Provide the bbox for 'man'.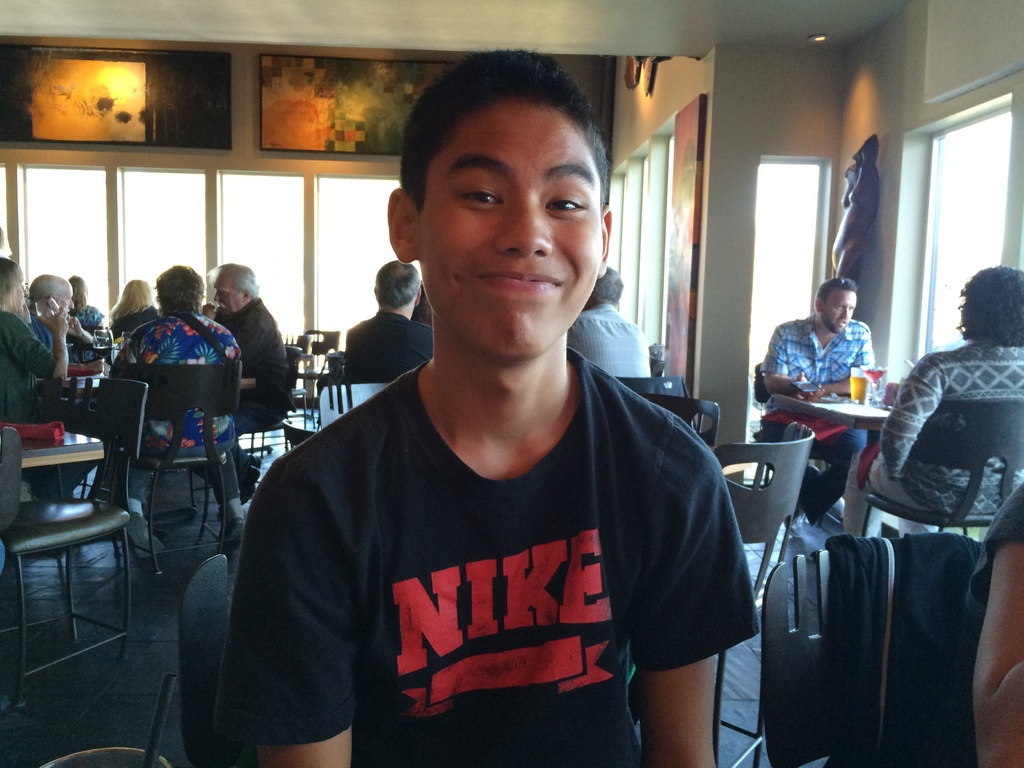
765 276 893 531.
